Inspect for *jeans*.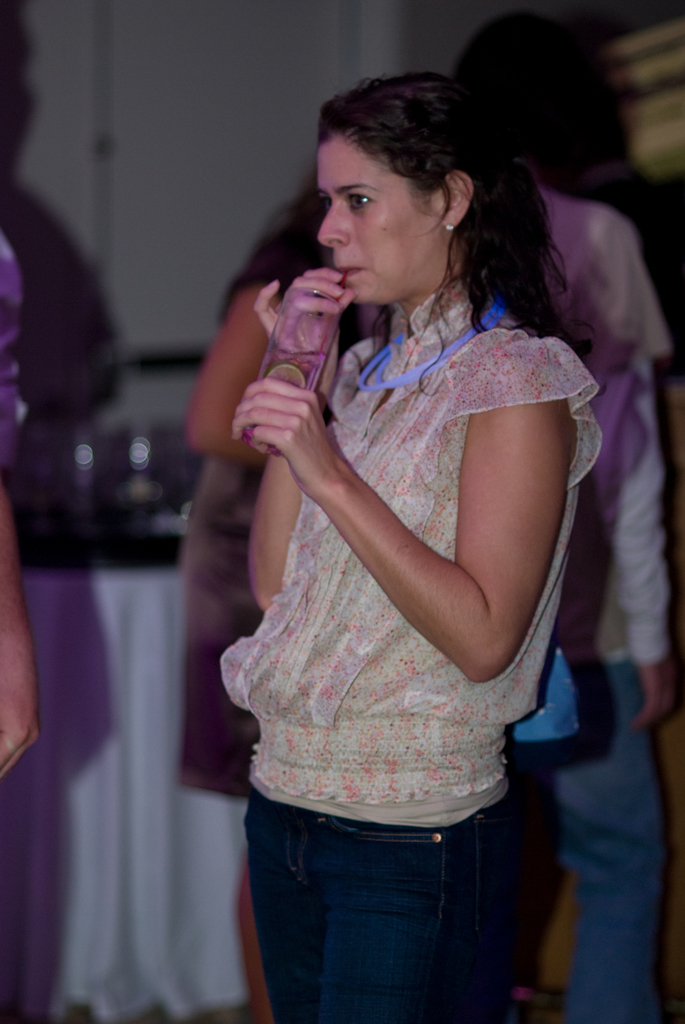
Inspection: (523,659,661,1023).
